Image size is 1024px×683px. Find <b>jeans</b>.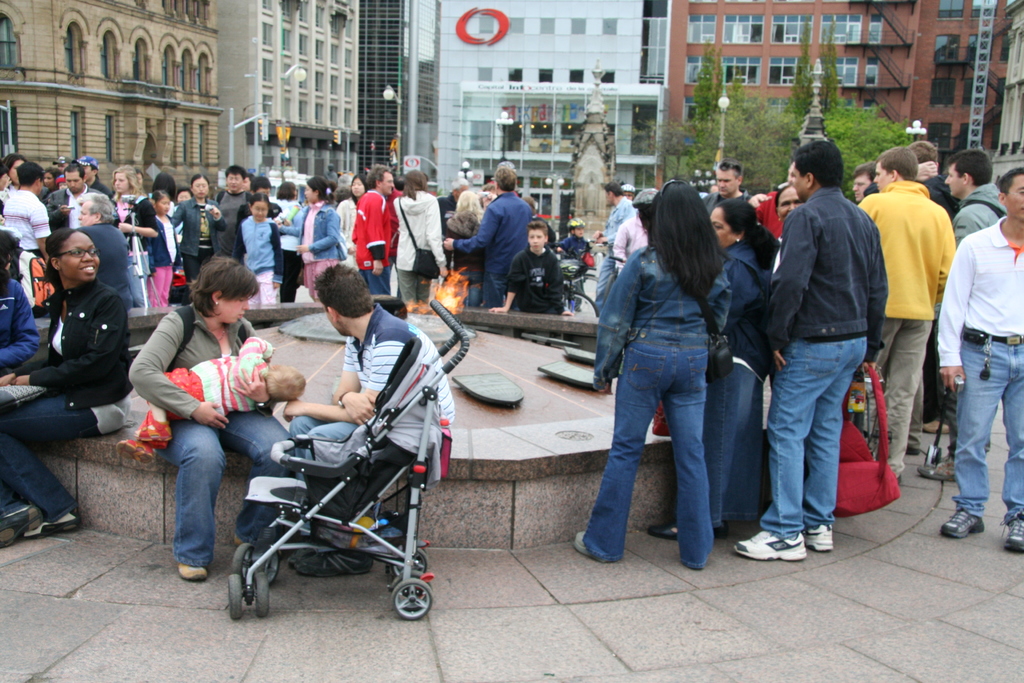
(x1=0, y1=391, x2=104, y2=525).
